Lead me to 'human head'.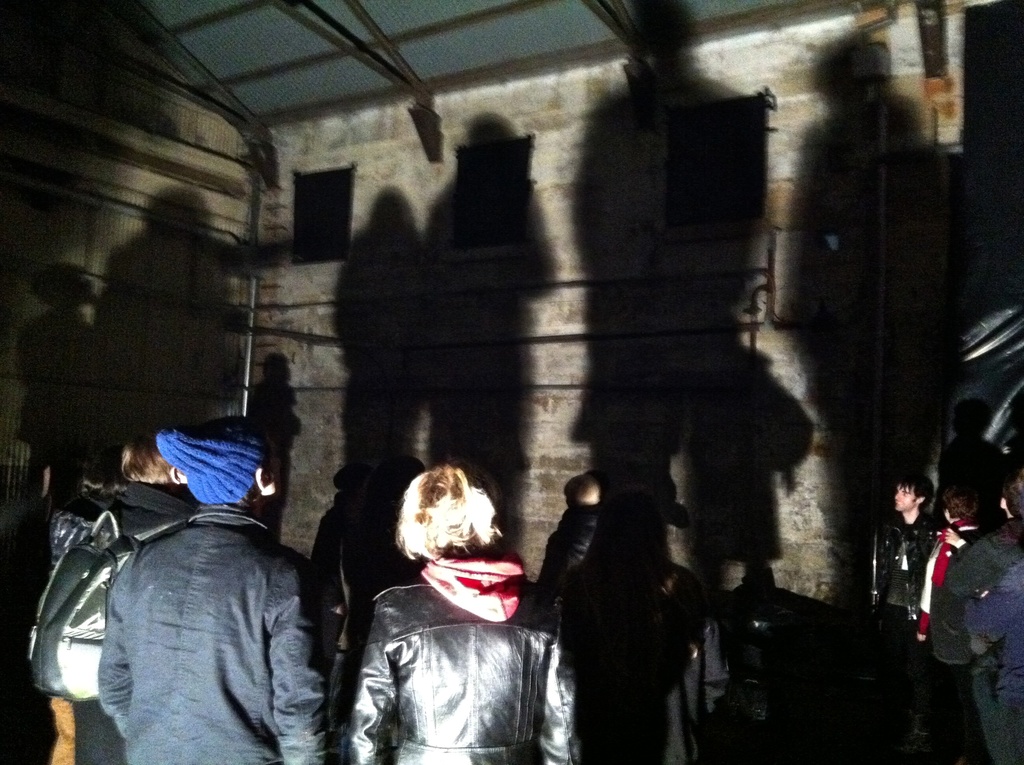
Lead to <box>997,477,1023,518</box>.
